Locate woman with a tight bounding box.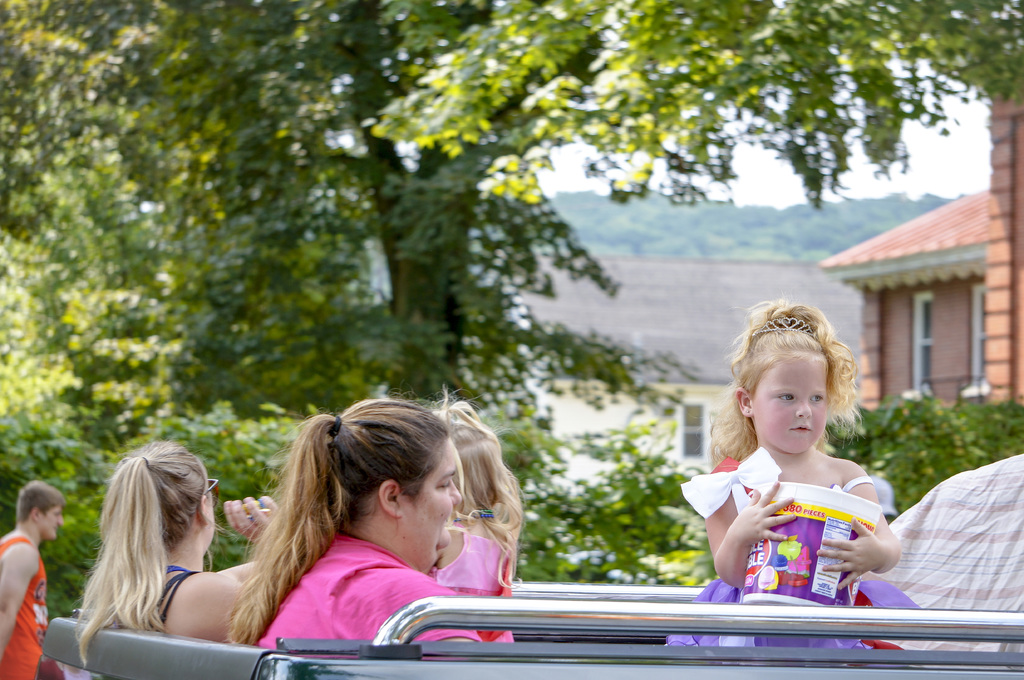
crop(229, 399, 495, 651).
